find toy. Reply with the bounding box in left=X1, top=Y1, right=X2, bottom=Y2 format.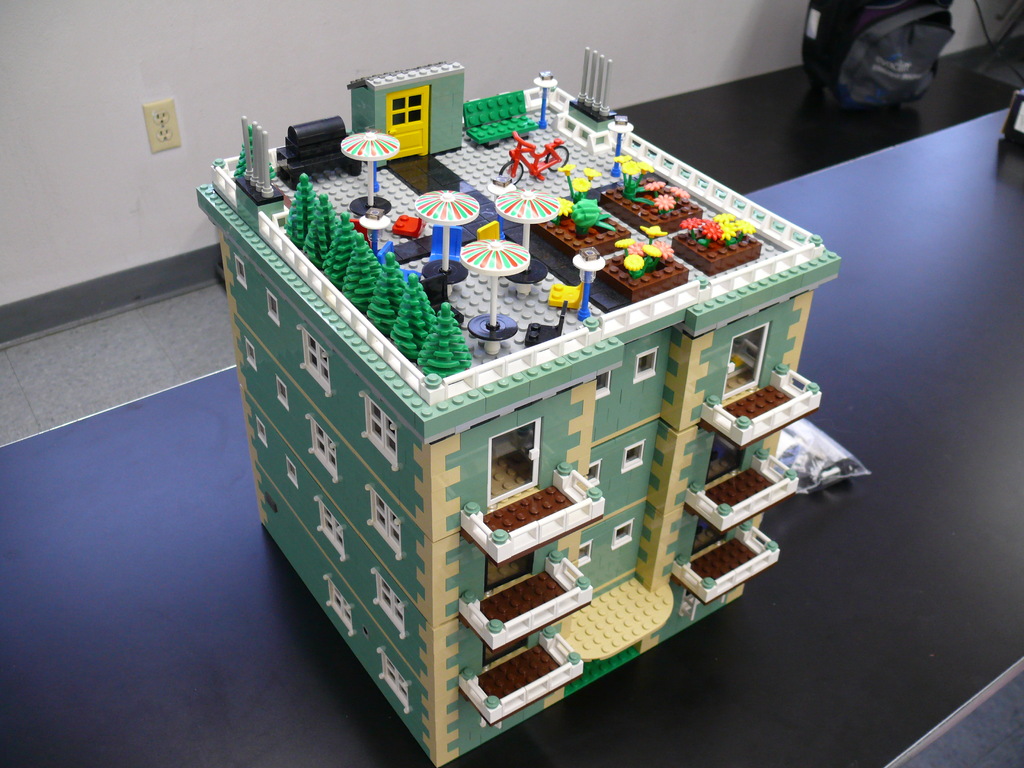
left=611, top=158, right=654, bottom=203.
